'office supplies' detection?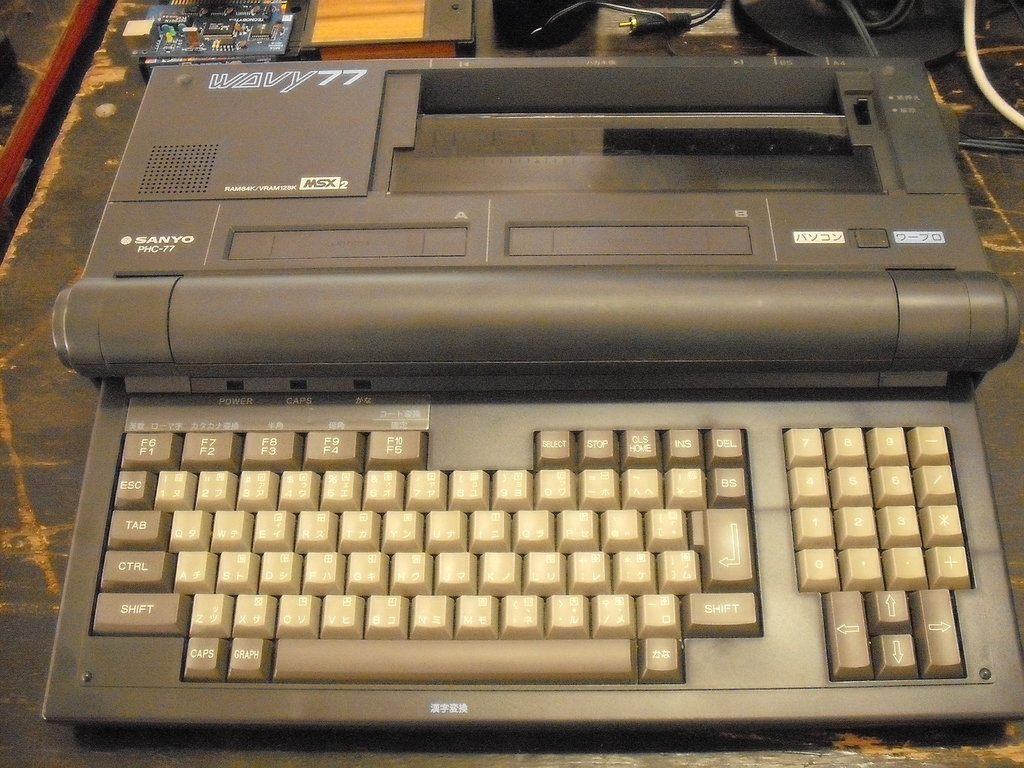
rect(54, 56, 1023, 734)
